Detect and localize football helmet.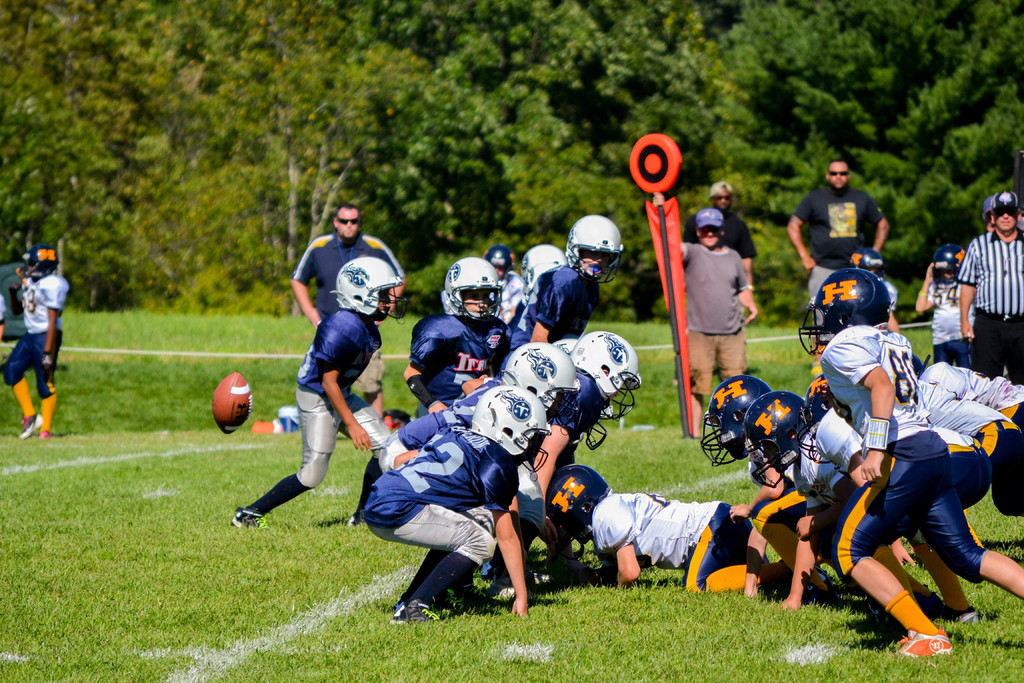
Localized at 499,346,582,436.
